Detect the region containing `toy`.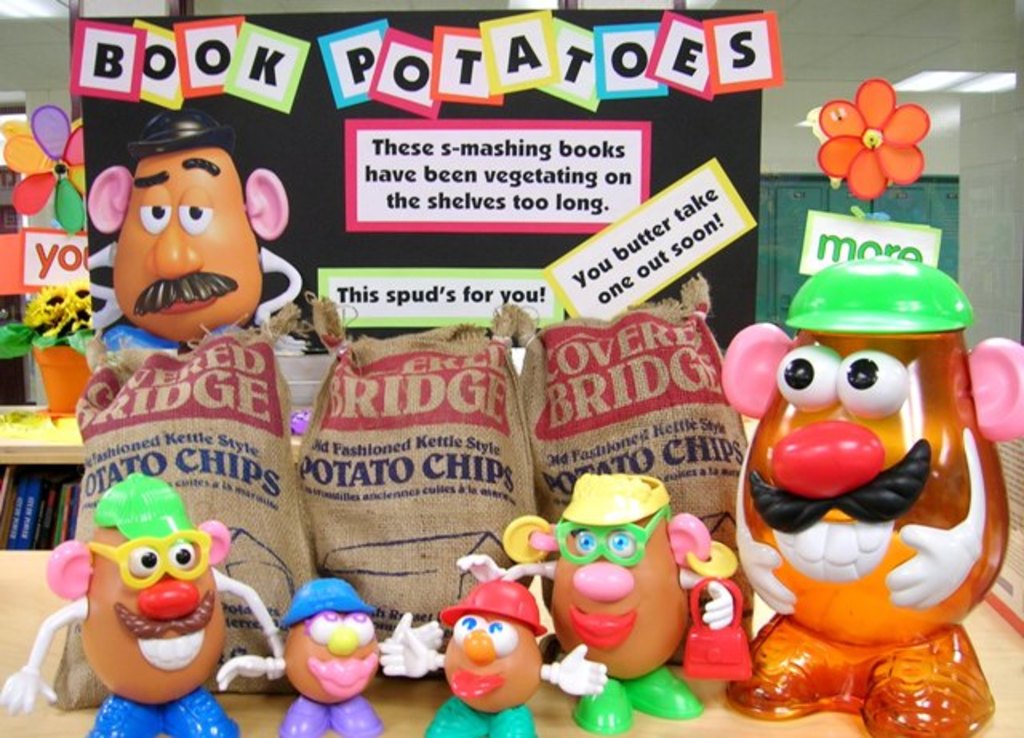
(80,93,302,373).
